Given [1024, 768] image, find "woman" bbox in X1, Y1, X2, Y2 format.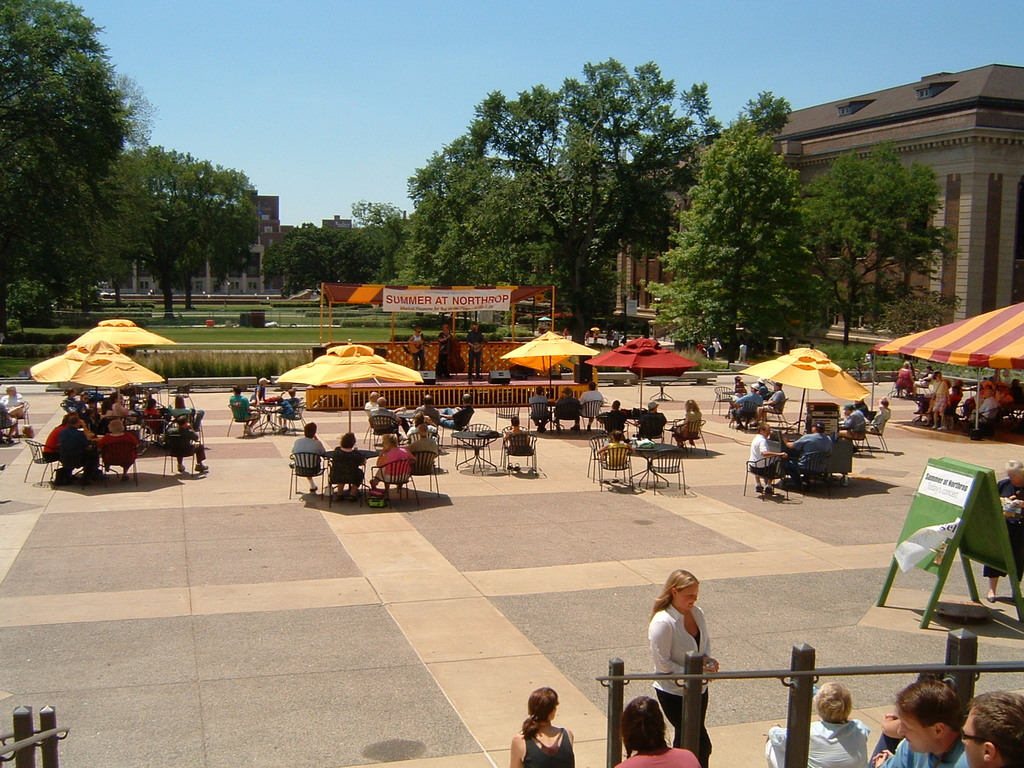
648, 574, 714, 767.
